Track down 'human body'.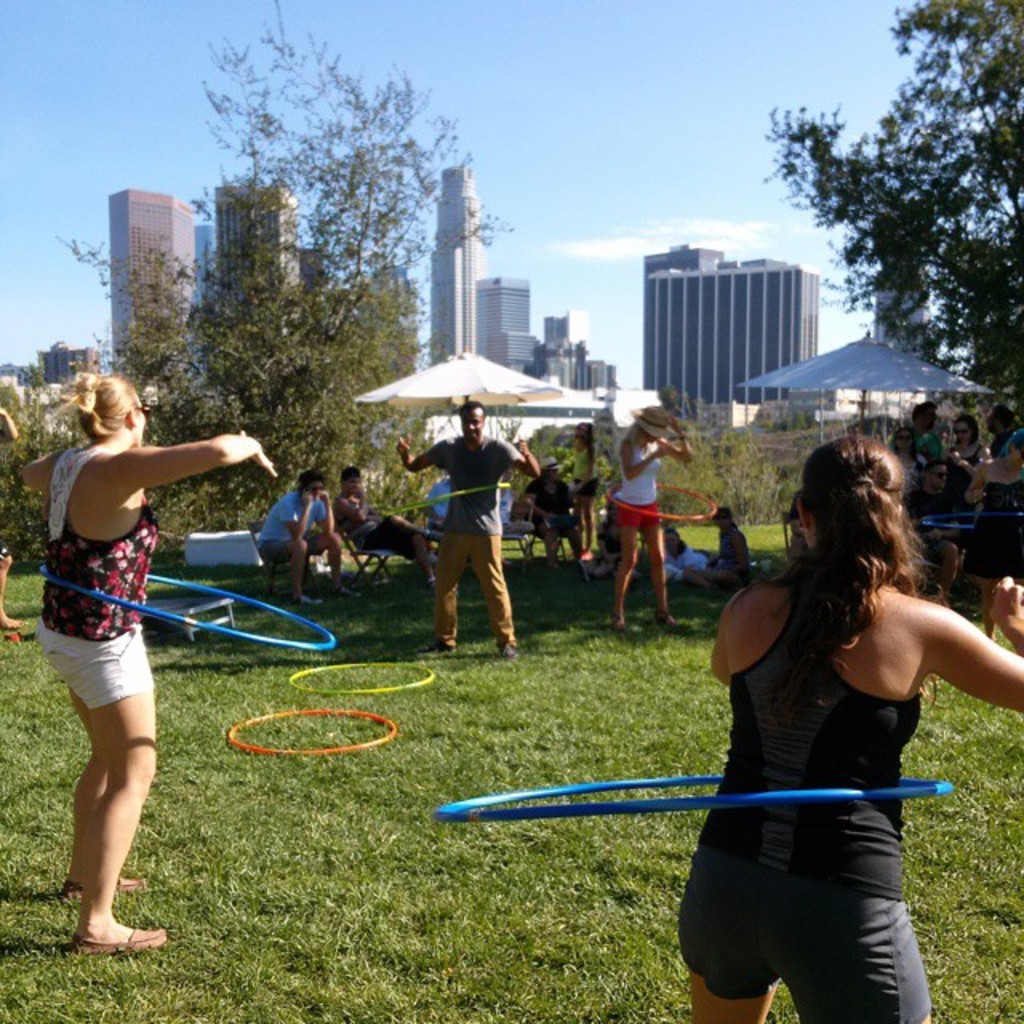
Tracked to 349, 475, 435, 589.
